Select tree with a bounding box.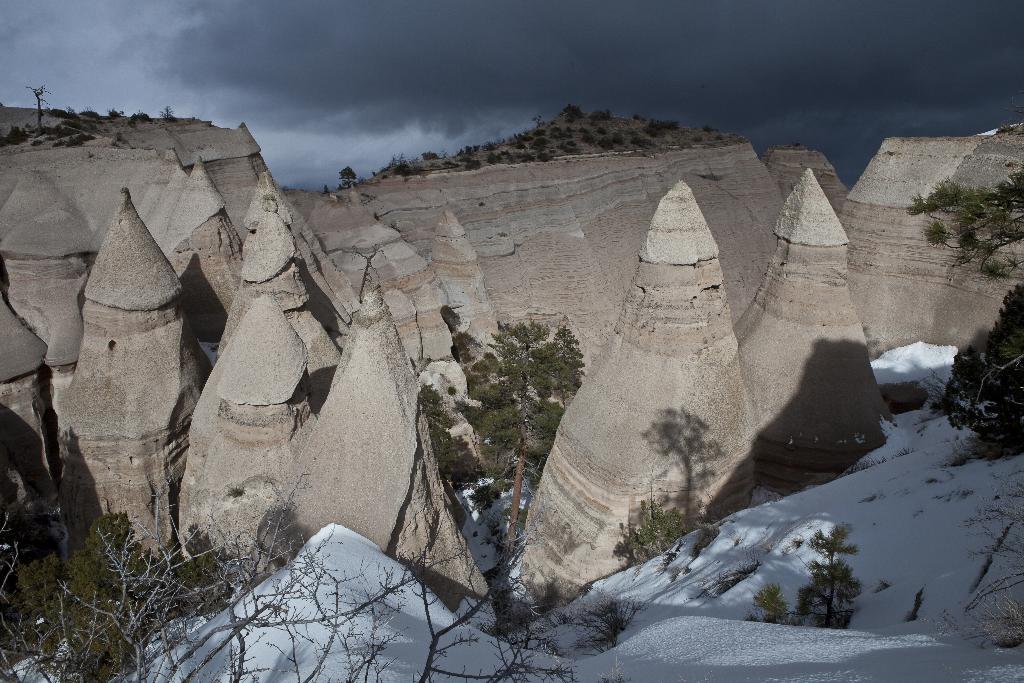
(left=905, top=177, right=1023, bottom=454).
